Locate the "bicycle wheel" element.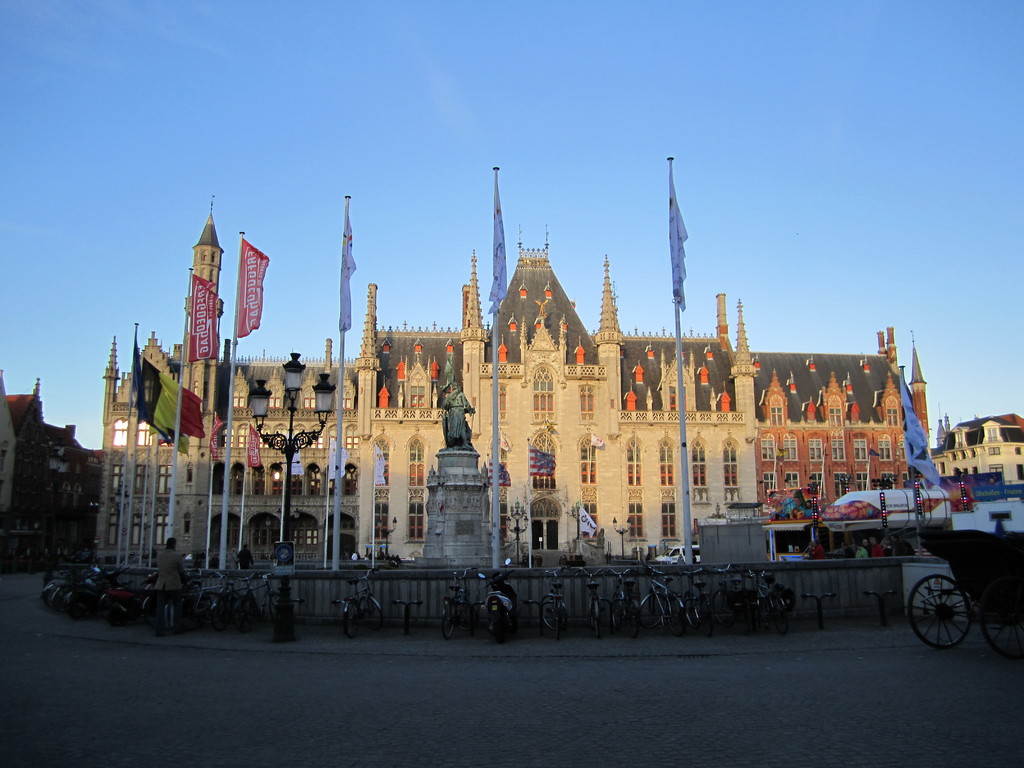
Element bbox: 361, 593, 380, 632.
